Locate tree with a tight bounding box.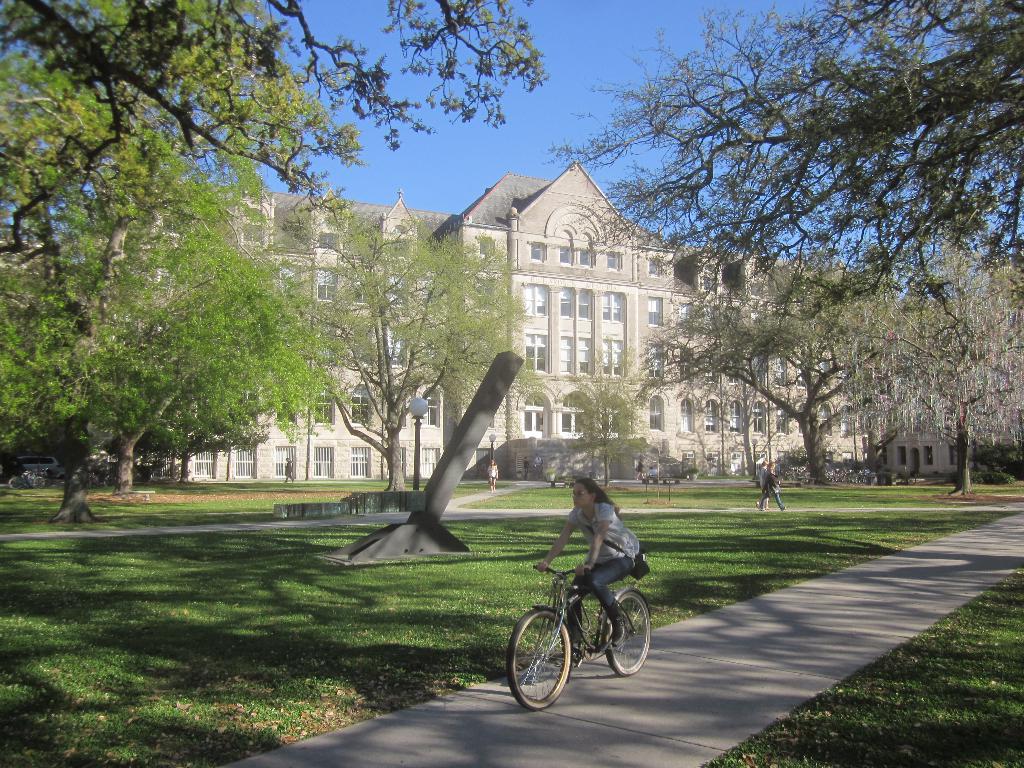
(0, 0, 525, 499).
